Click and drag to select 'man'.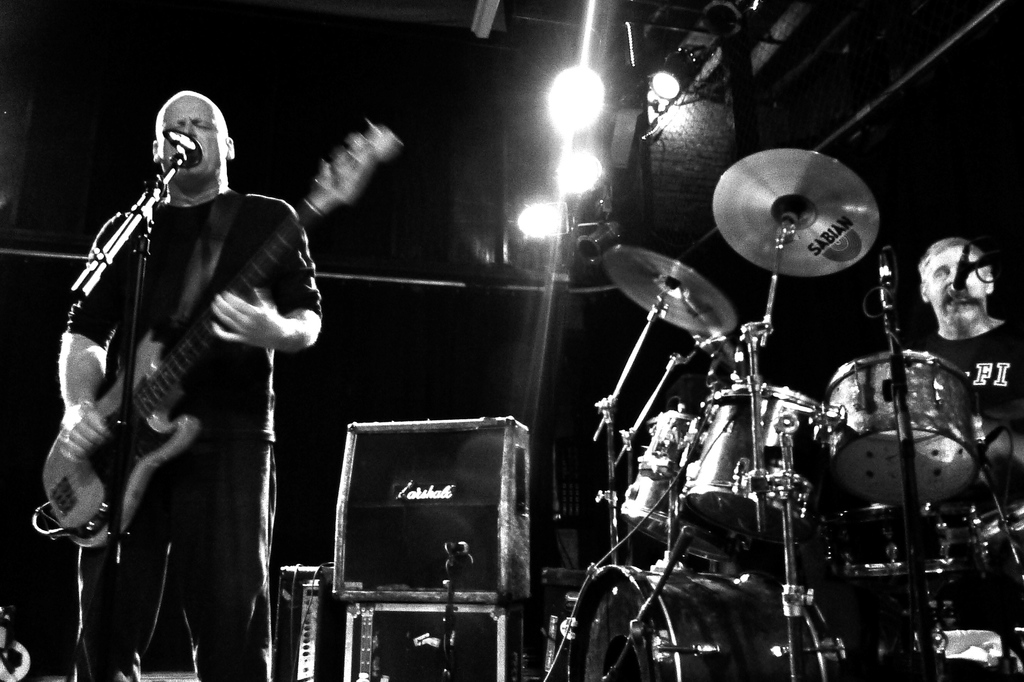
Selection: l=36, t=90, r=334, b=678.
